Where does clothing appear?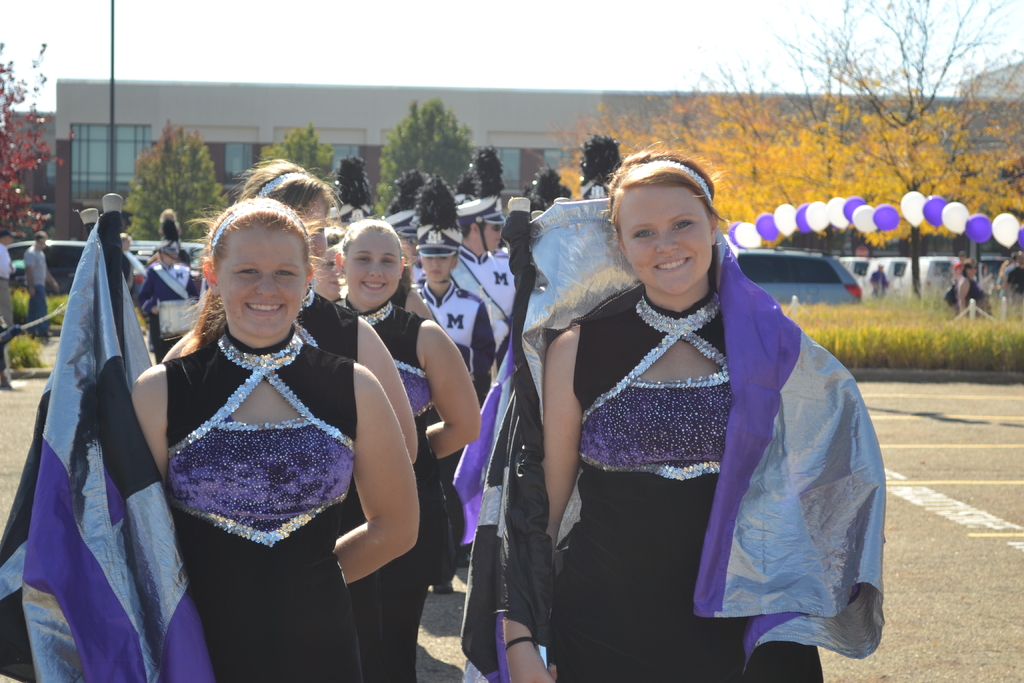
Appears at {"x1": 166, "y1": 324, "x2": 366, "y2": 682}.
